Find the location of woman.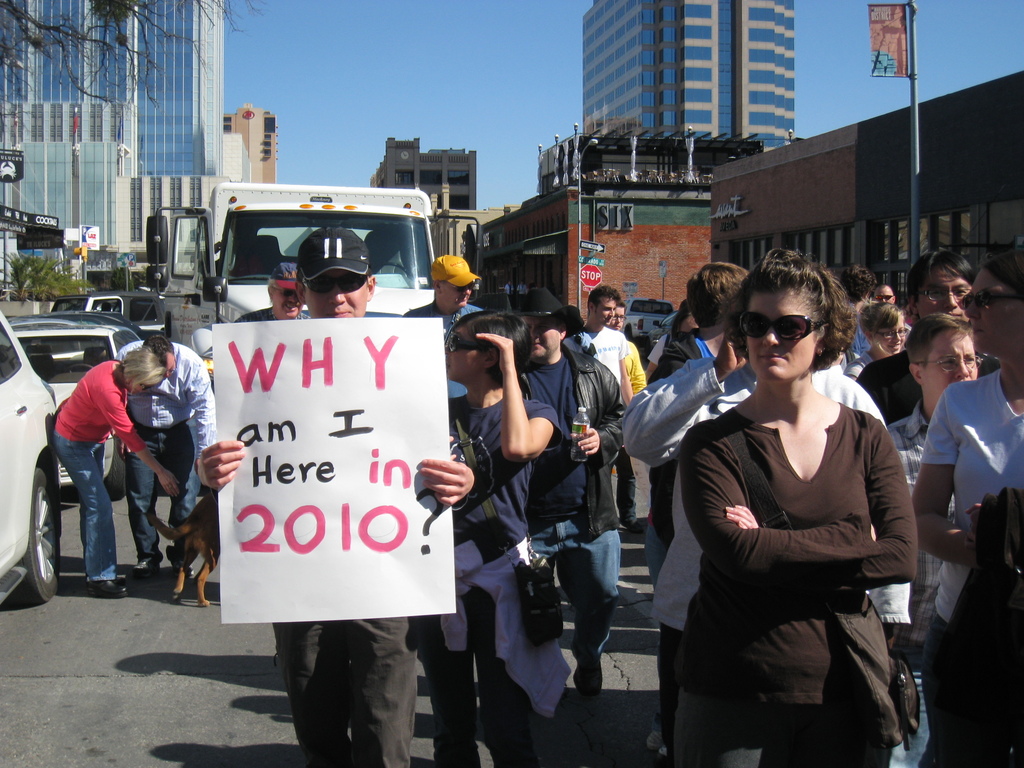
Location: {"x1": 52, "y1": 346, "x2": 168, "y2": 604}.
